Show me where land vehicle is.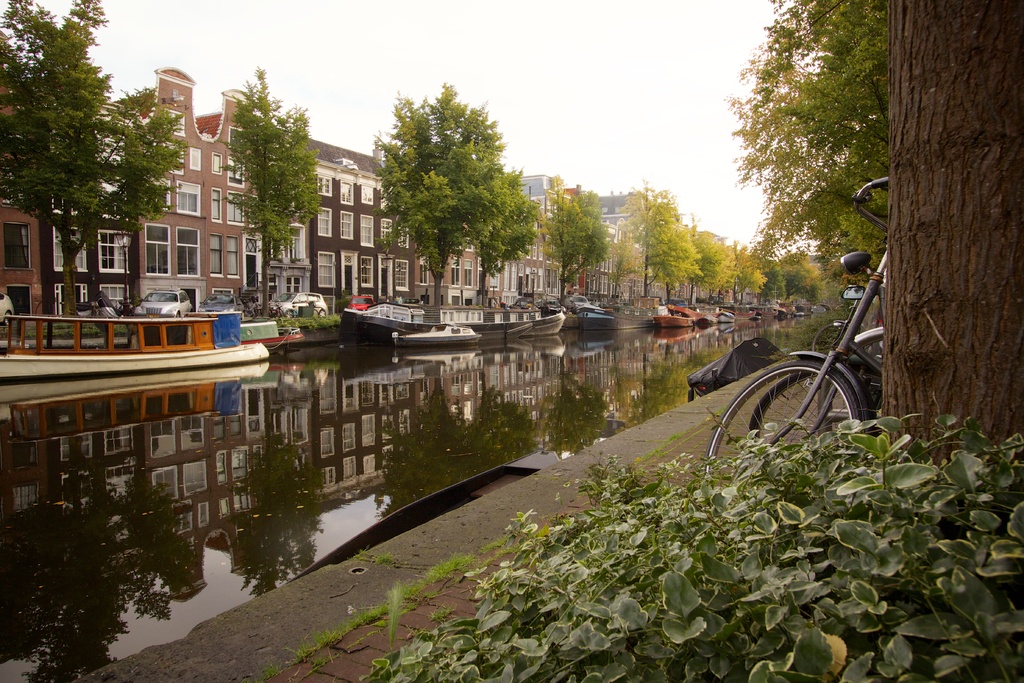
land vehicle is at bbox=(353, 295, 367, 306).
